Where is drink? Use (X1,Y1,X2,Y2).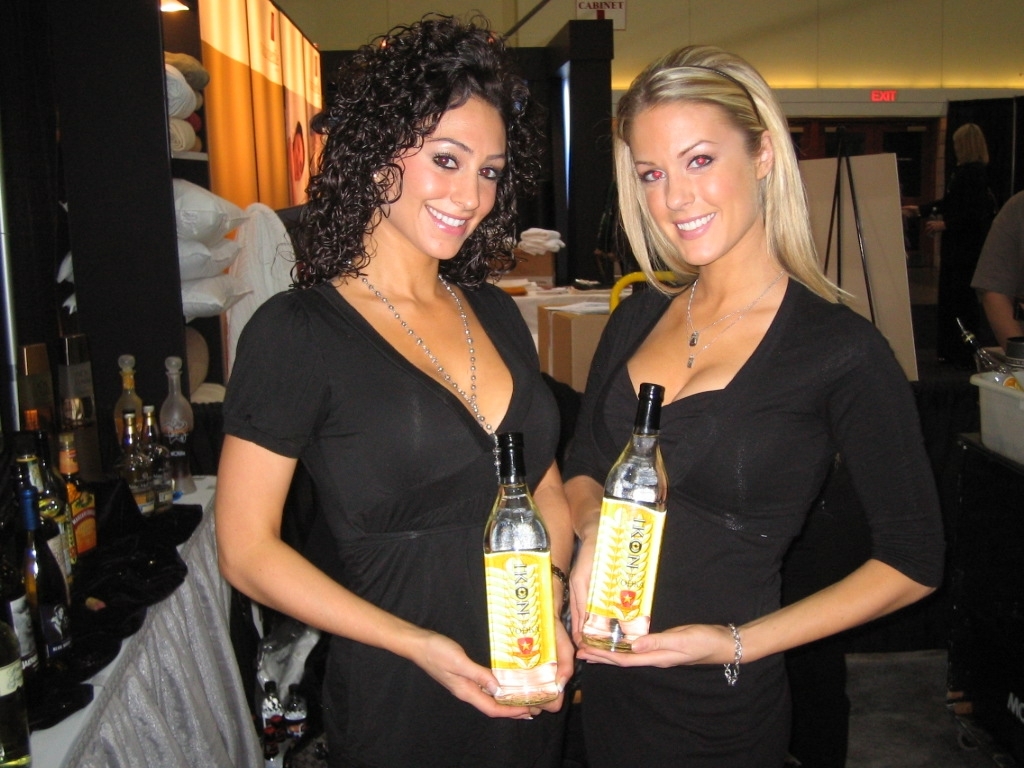
(64,441,93,565).
